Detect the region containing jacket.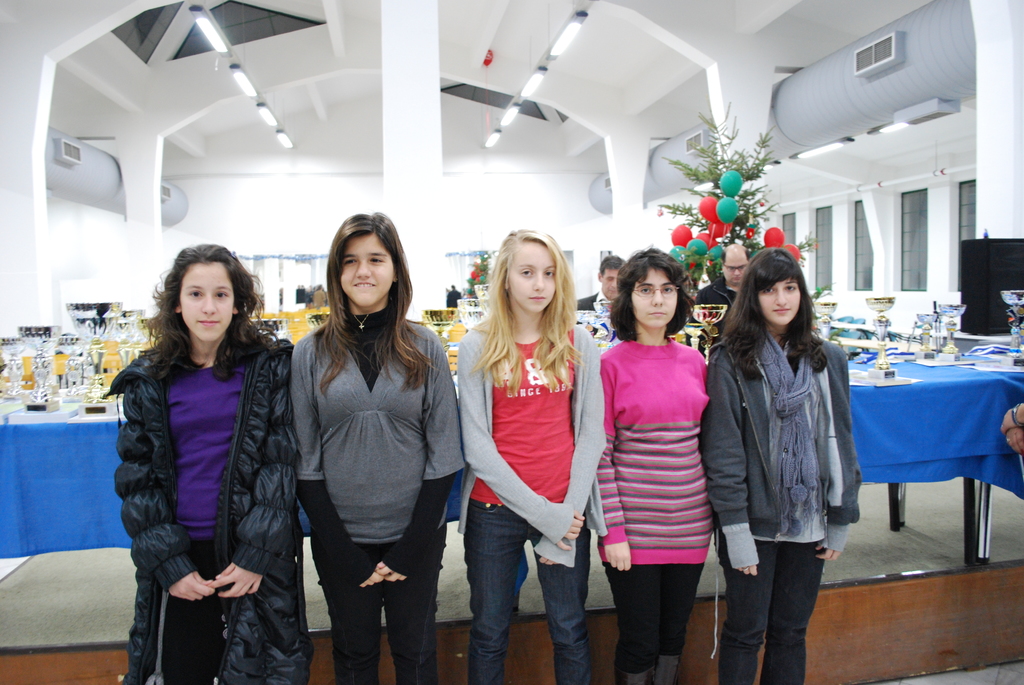
bbox(111, 326, 311, 684).
